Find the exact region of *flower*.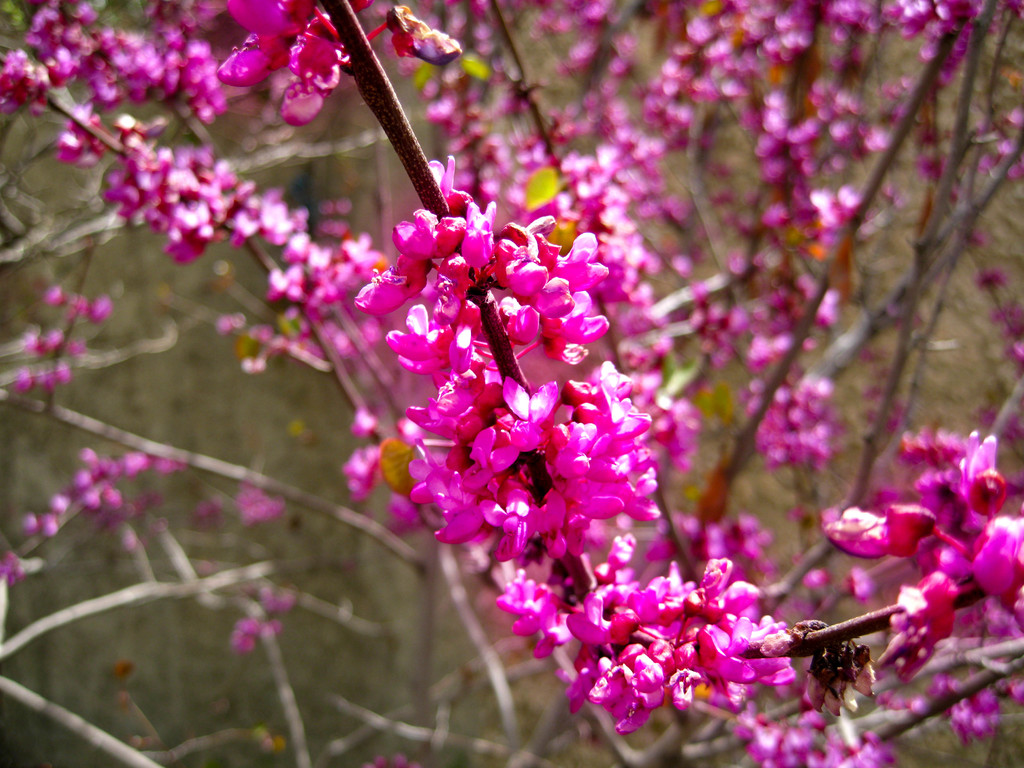
Exact region: (left=562, top=542, right=800, bottom=749).
